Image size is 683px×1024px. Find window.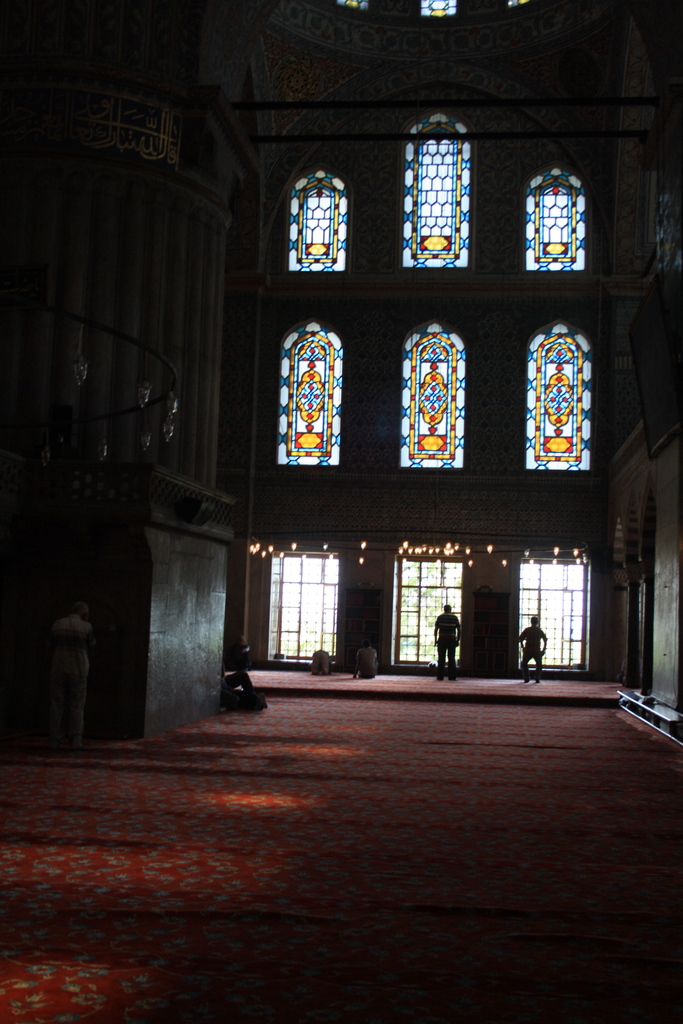
crop(288, 168, 344, 277).
